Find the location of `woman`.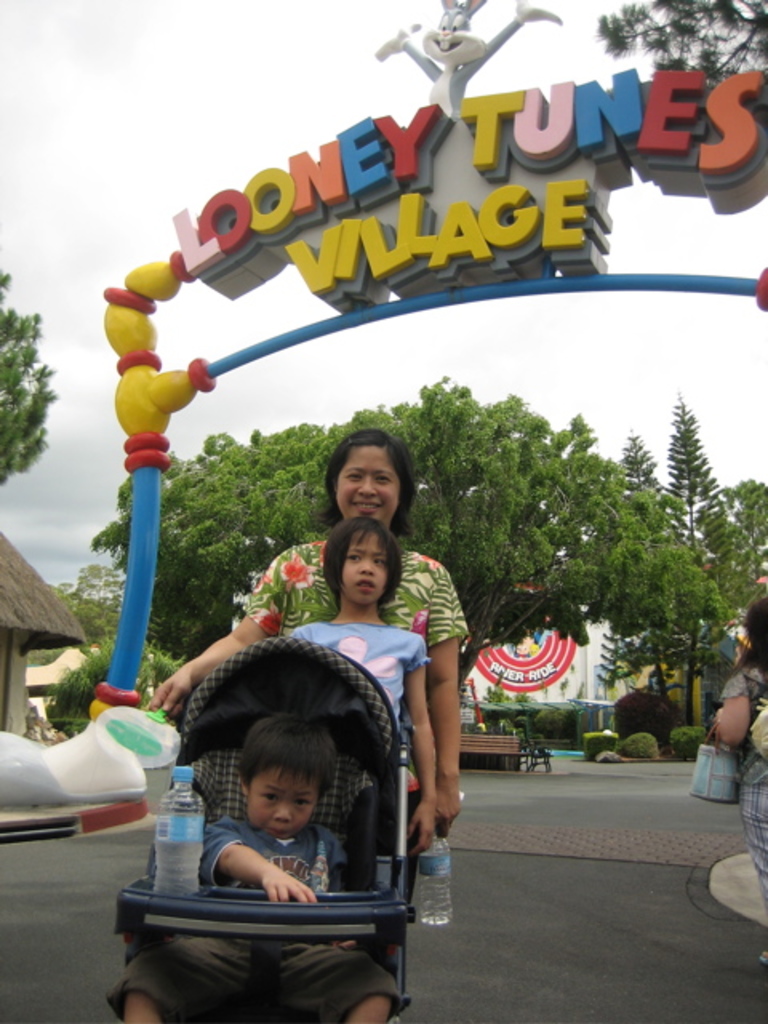
Location: bbox=[152, 418, 477, 866].
